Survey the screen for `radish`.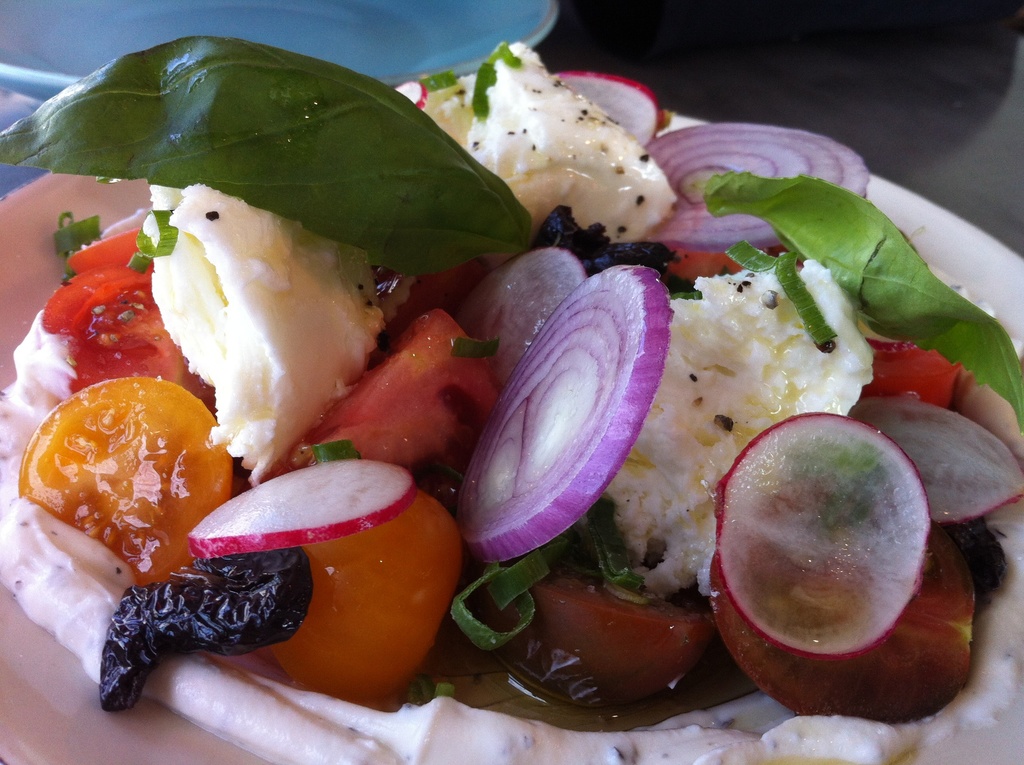
Survey found: left=854, top=398, right=1023, bottom=529.
